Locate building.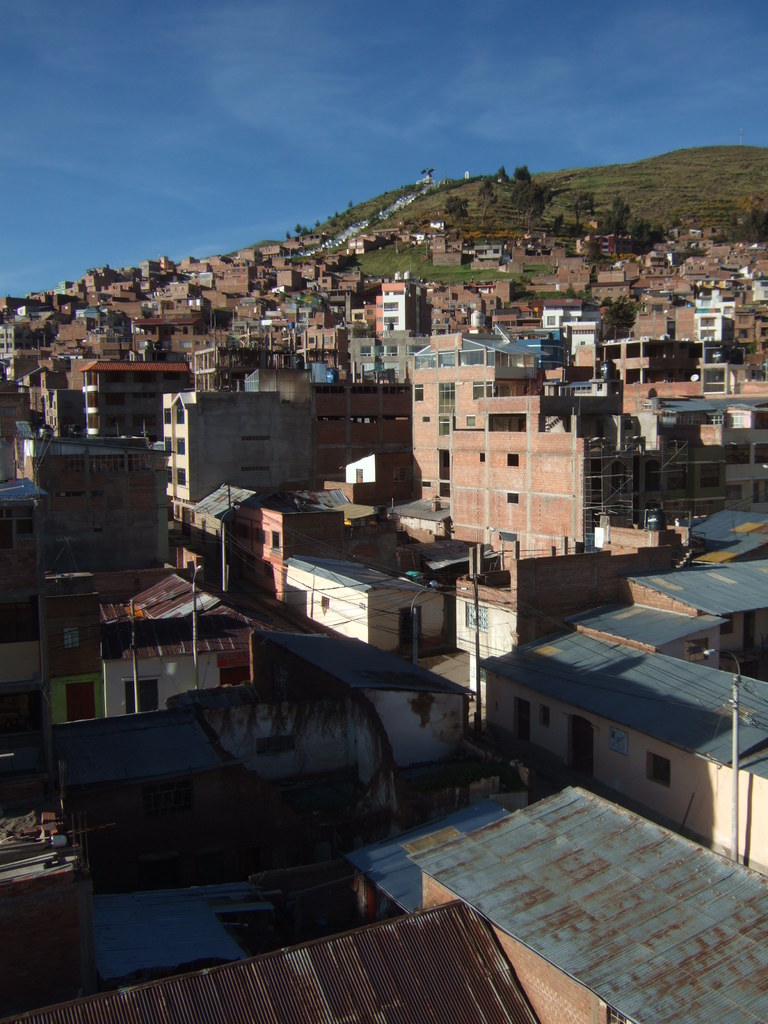
Bounding box: 26, 434, 176, 569.
